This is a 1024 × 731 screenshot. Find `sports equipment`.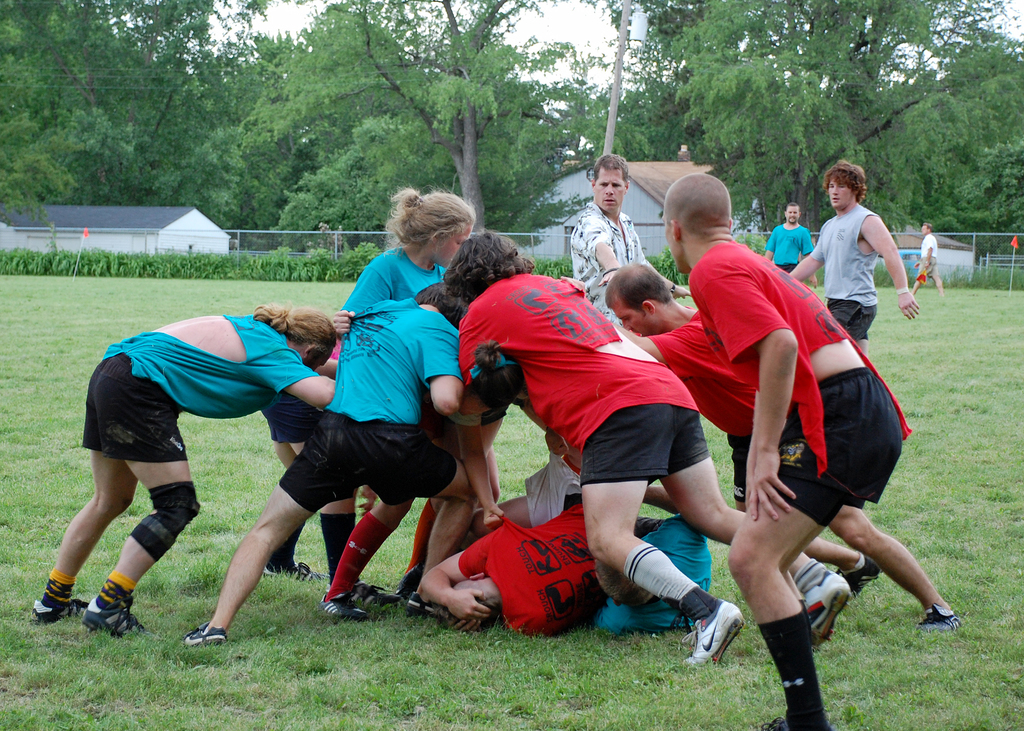
Bounding box: 263/563/330/586.
